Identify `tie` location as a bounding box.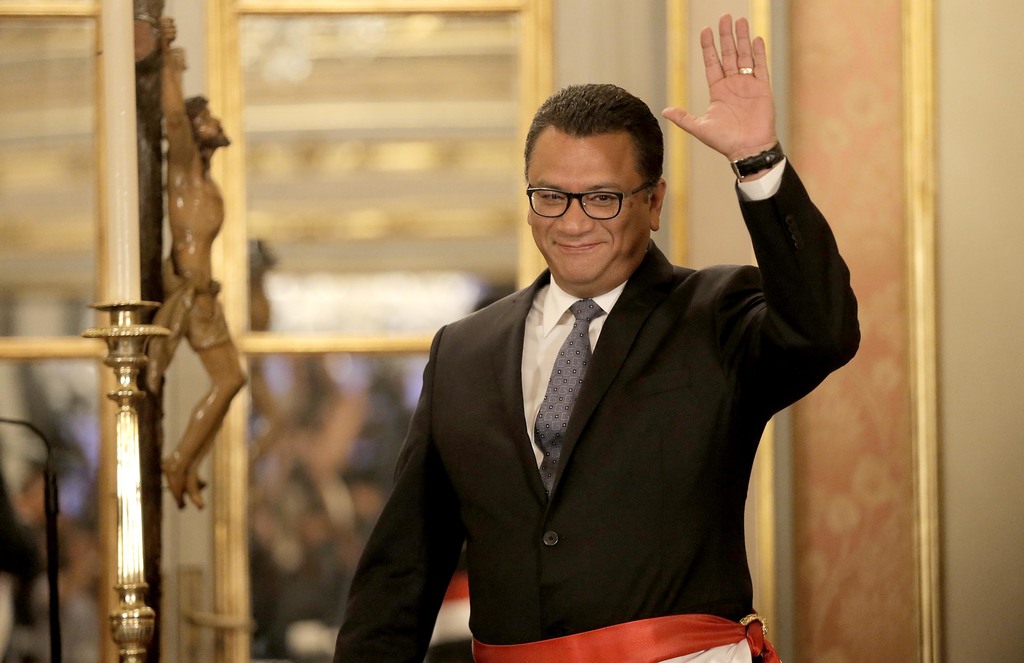
[left=531, top=296, right=605, bottom=494].
